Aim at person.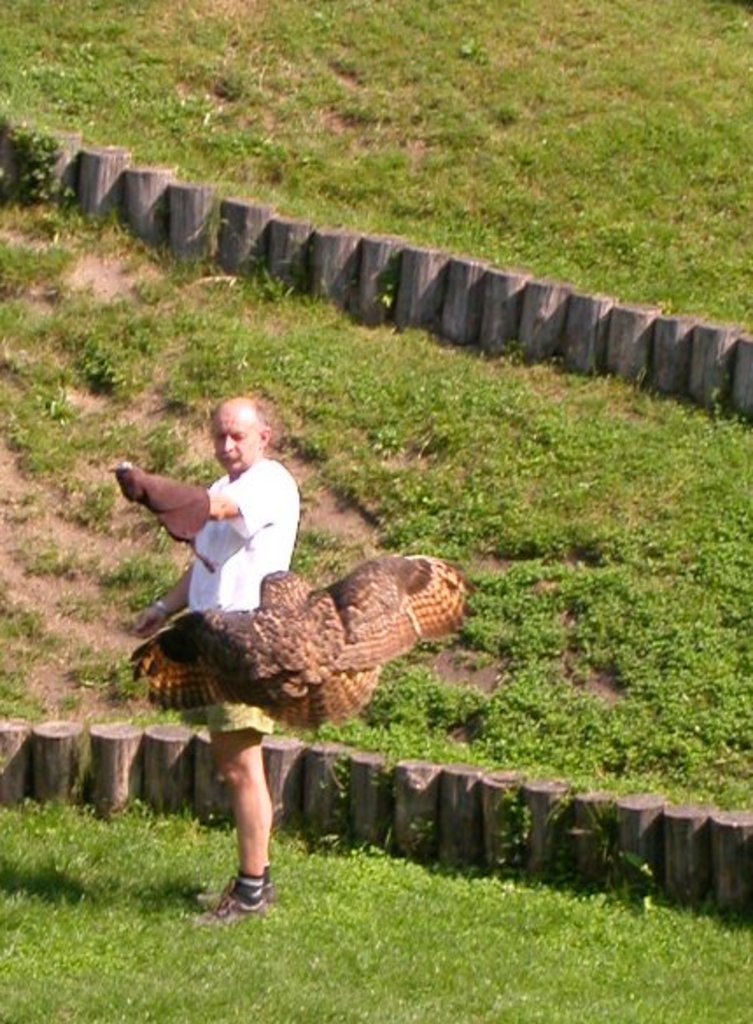
Aimed at bbox=(116, 394, 301, 922).
